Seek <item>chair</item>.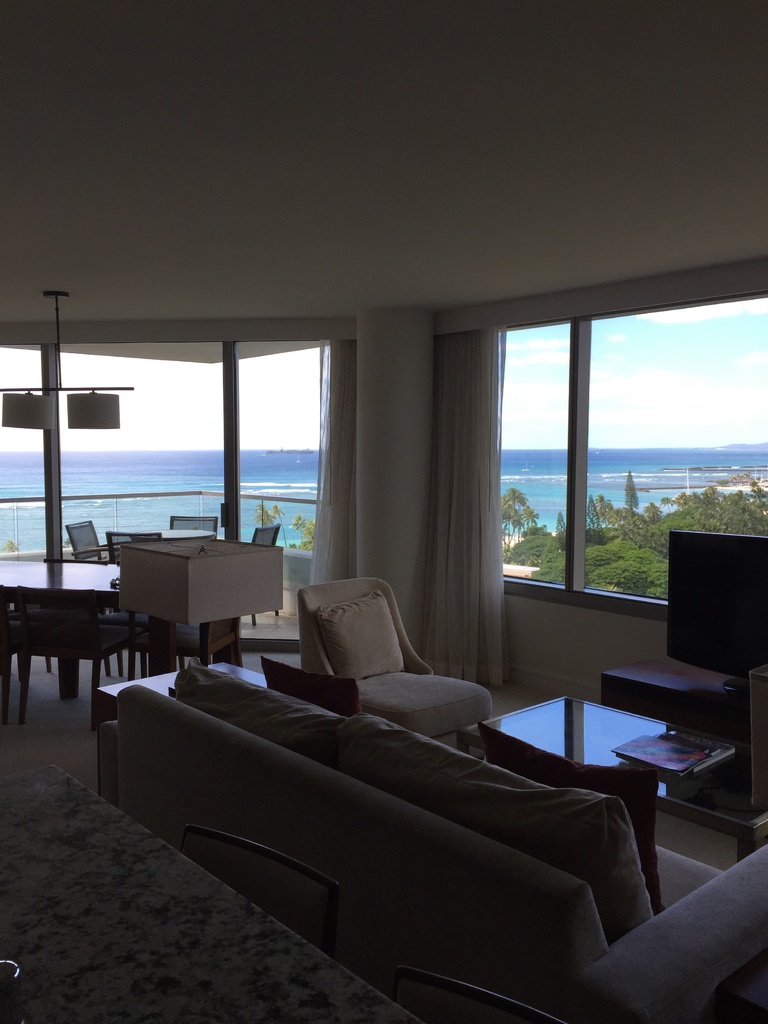
crop(166, 508, 222, 540).
